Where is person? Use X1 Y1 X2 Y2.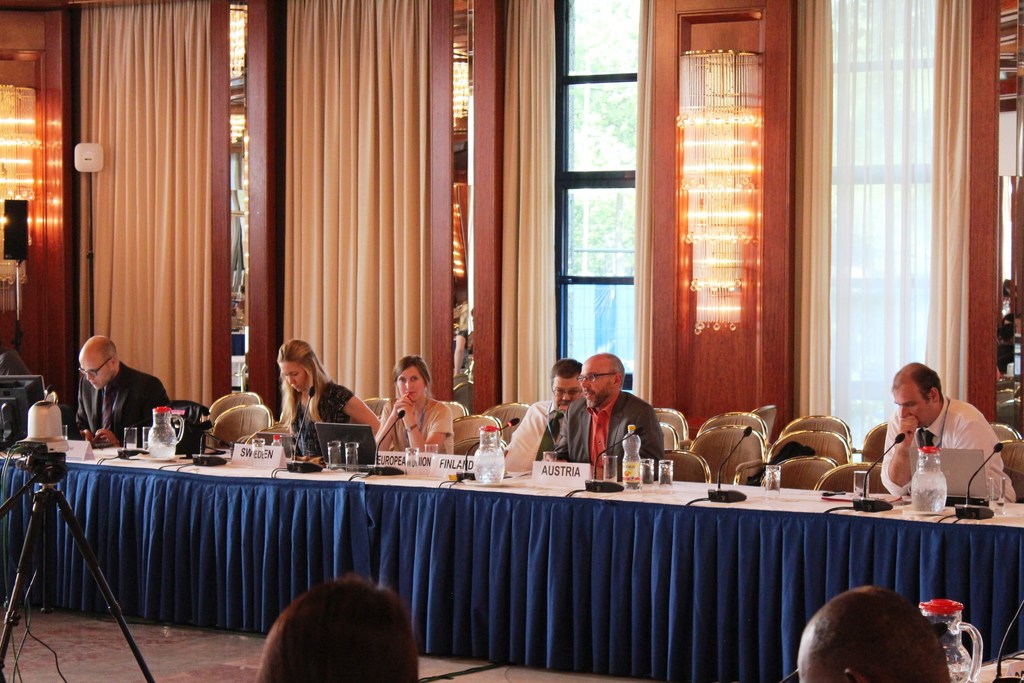
270 336 387 459.
